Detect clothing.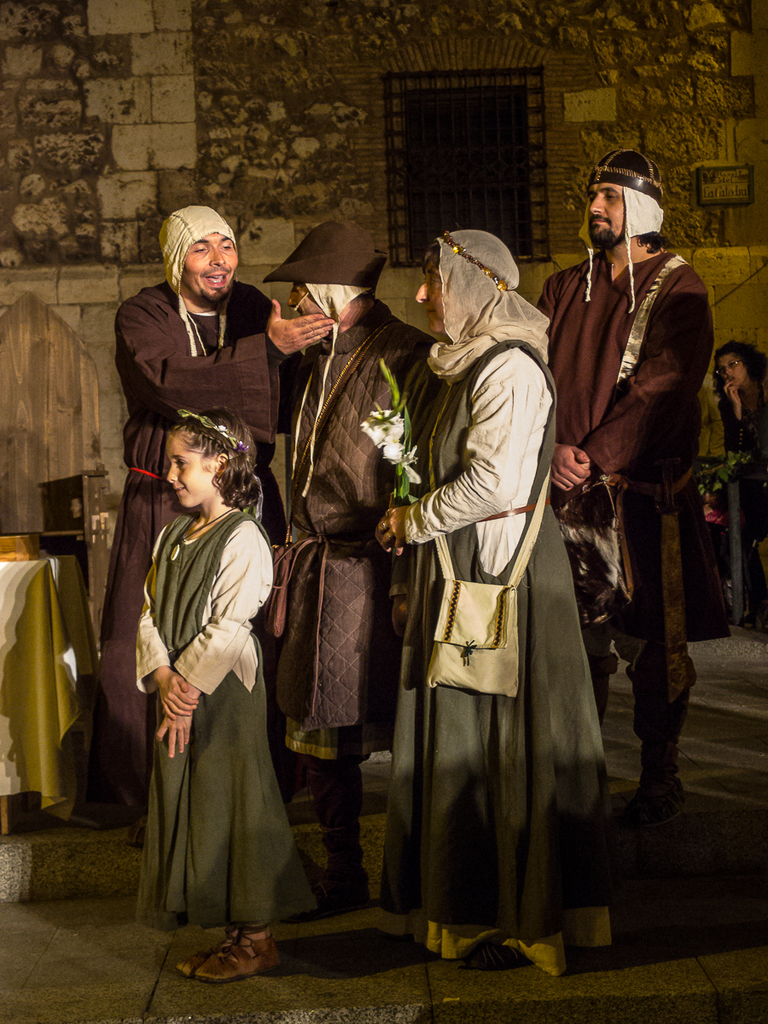
Detected at bbox=[273, 297, 447, 893].
